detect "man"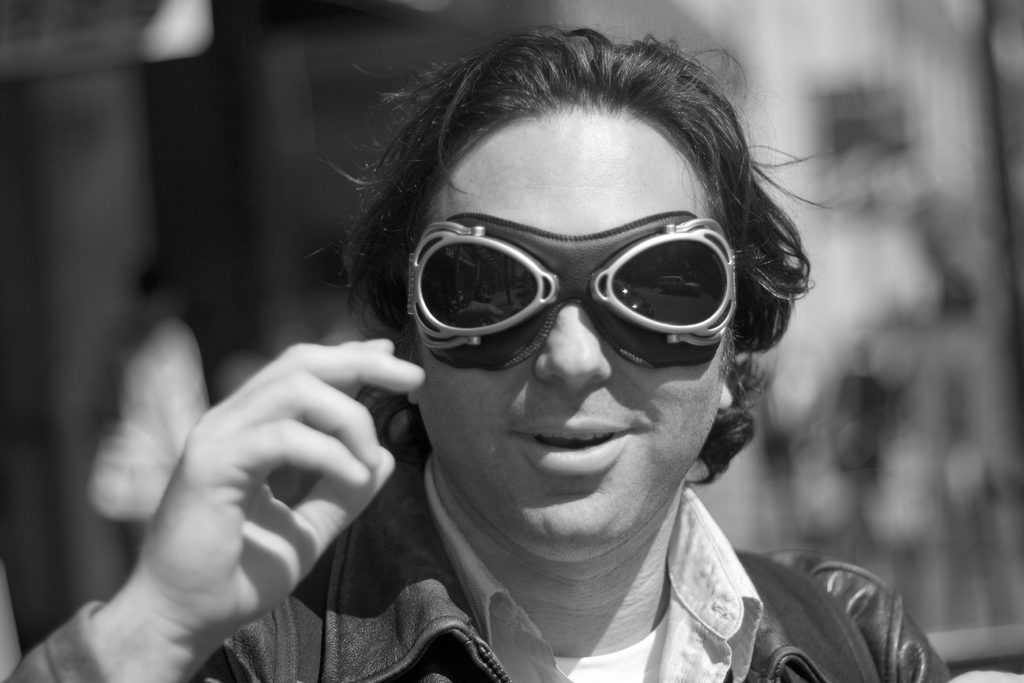
Rect(0, 17, 1023, 682)
